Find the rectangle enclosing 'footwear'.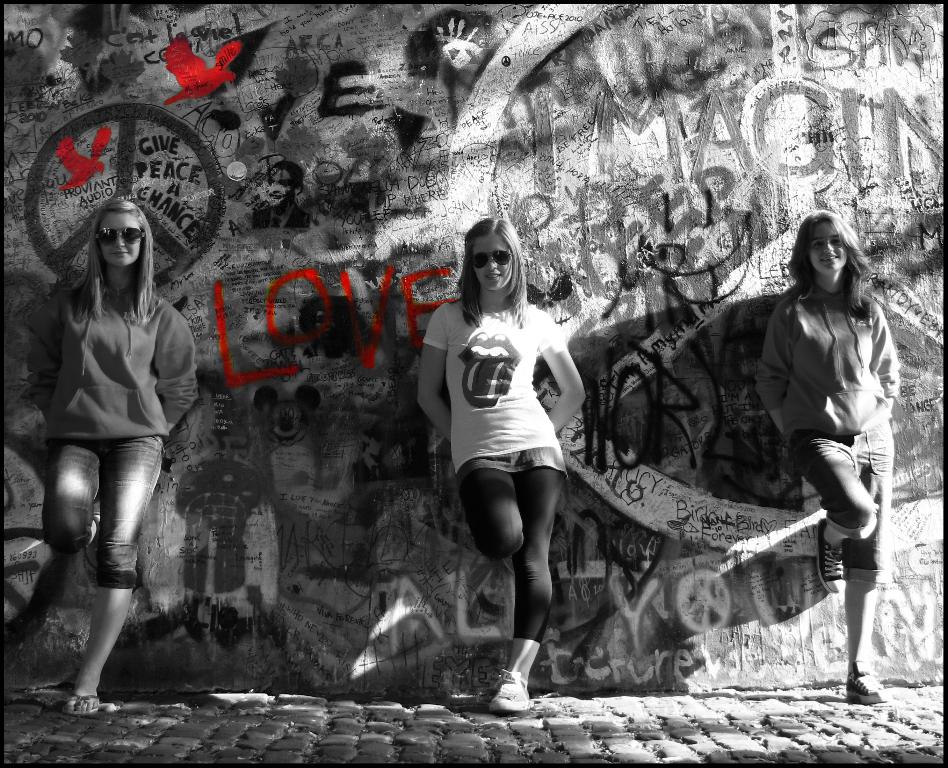
[left=845, top=680, right=889, bottom=702].
